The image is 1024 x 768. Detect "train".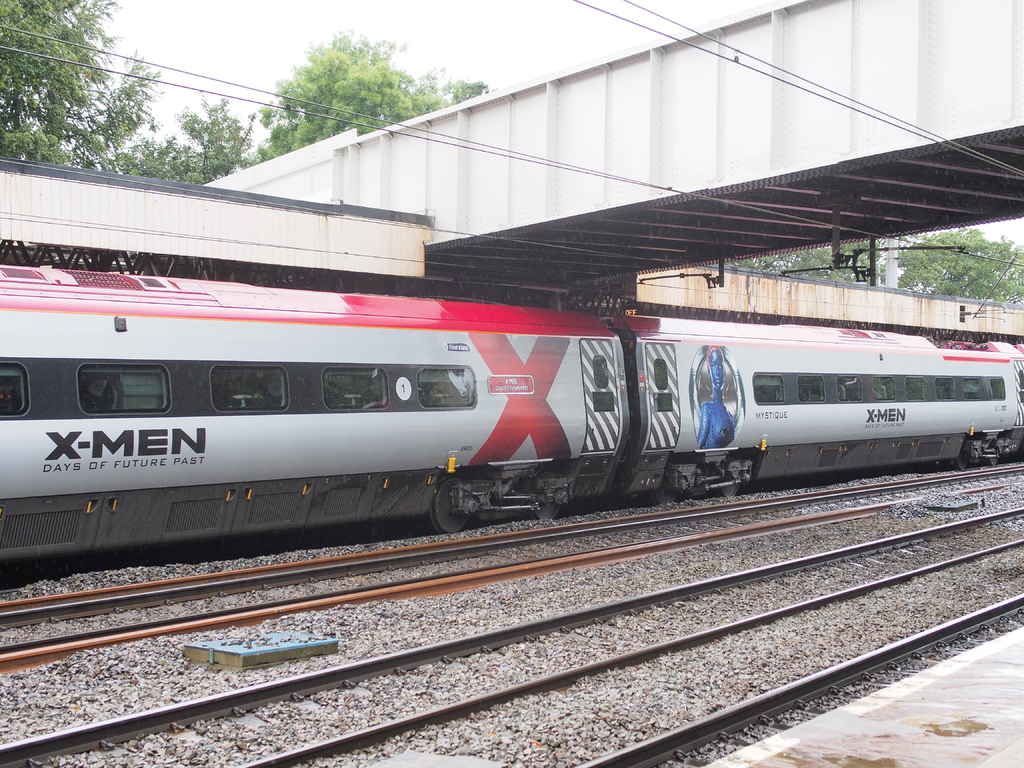
Detection: {"left": 0, "top": 263, "right": 1023, "bottom": 593}.
